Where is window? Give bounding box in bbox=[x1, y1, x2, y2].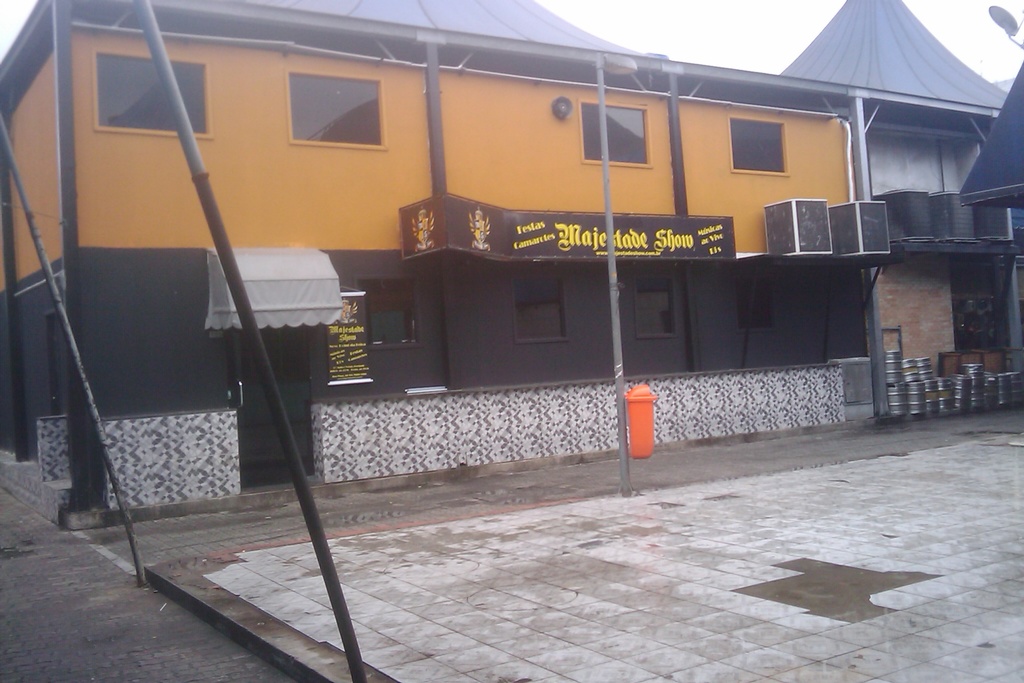
bbox=[731, 282, 786, 332].
